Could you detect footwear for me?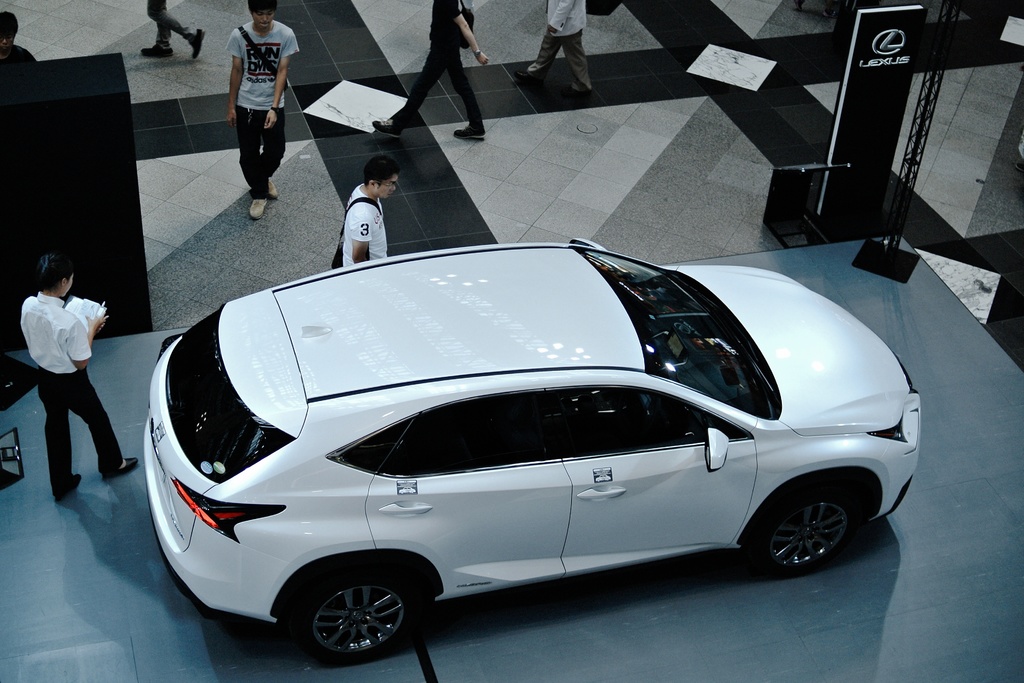
Detection result: 268,178,277,199.
